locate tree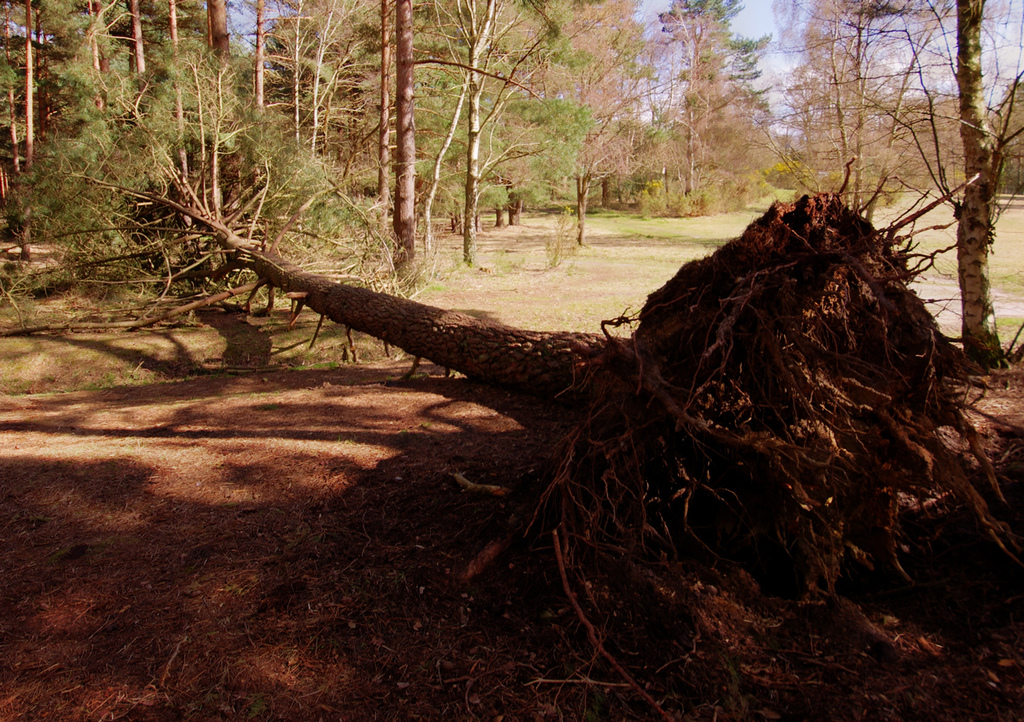
bbox(416, 1, 646, 271)
